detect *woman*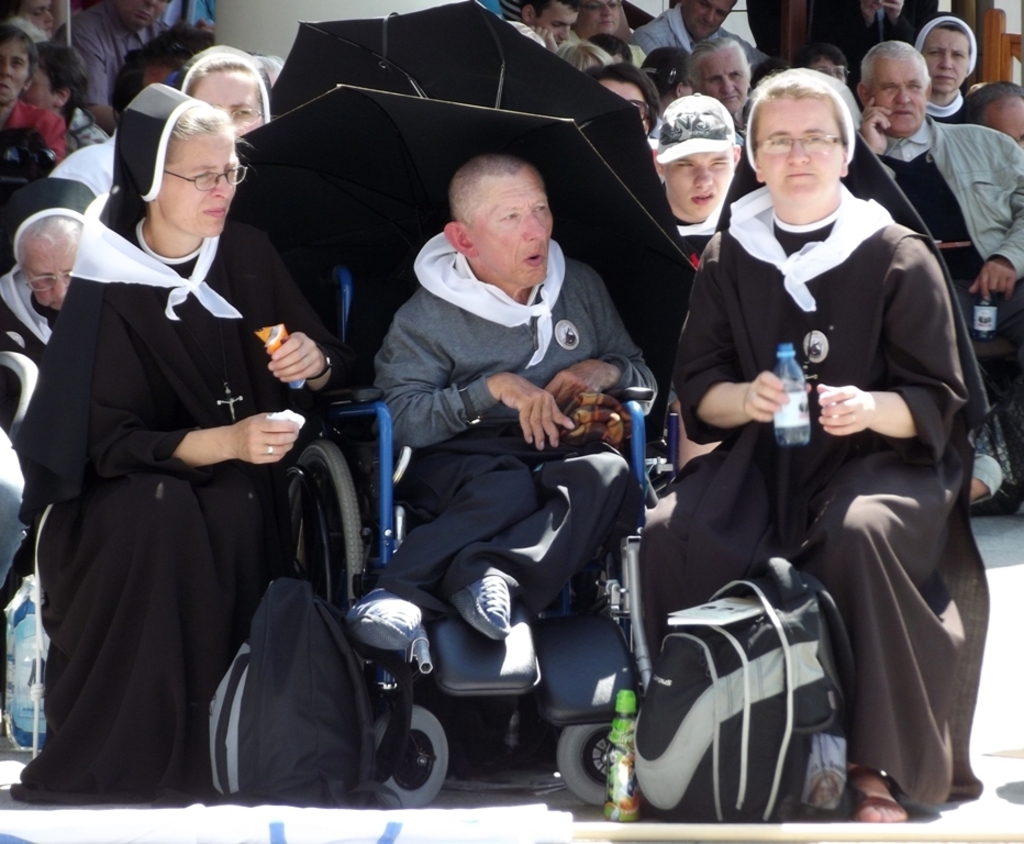
l=644, t=64, r=975, b=806
